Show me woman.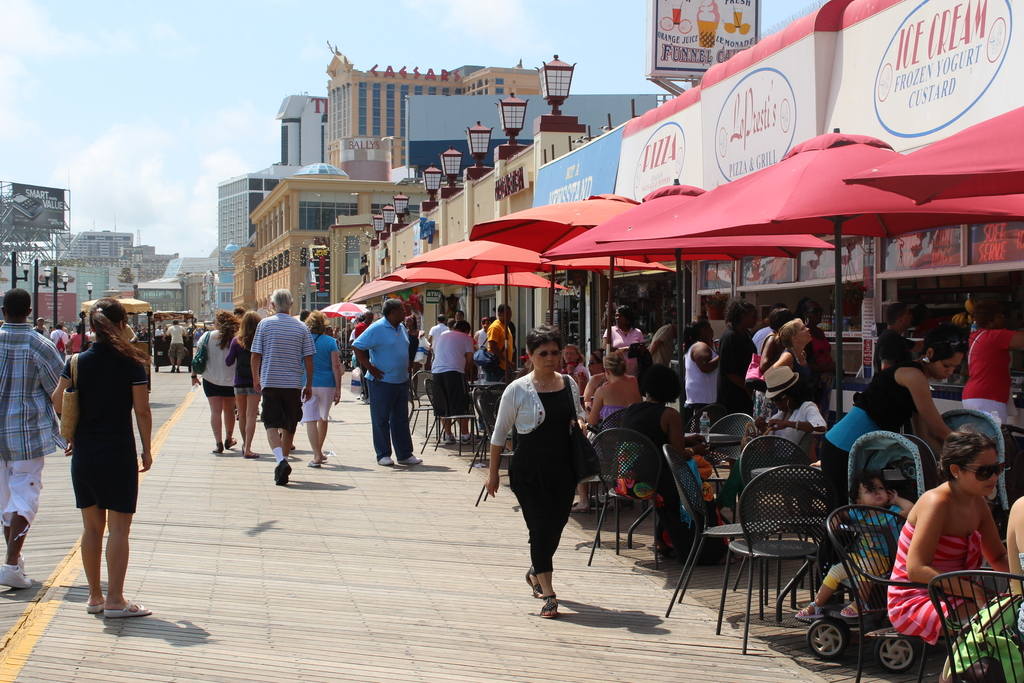
woman is here: select_region(49, 304, 150, 605).
